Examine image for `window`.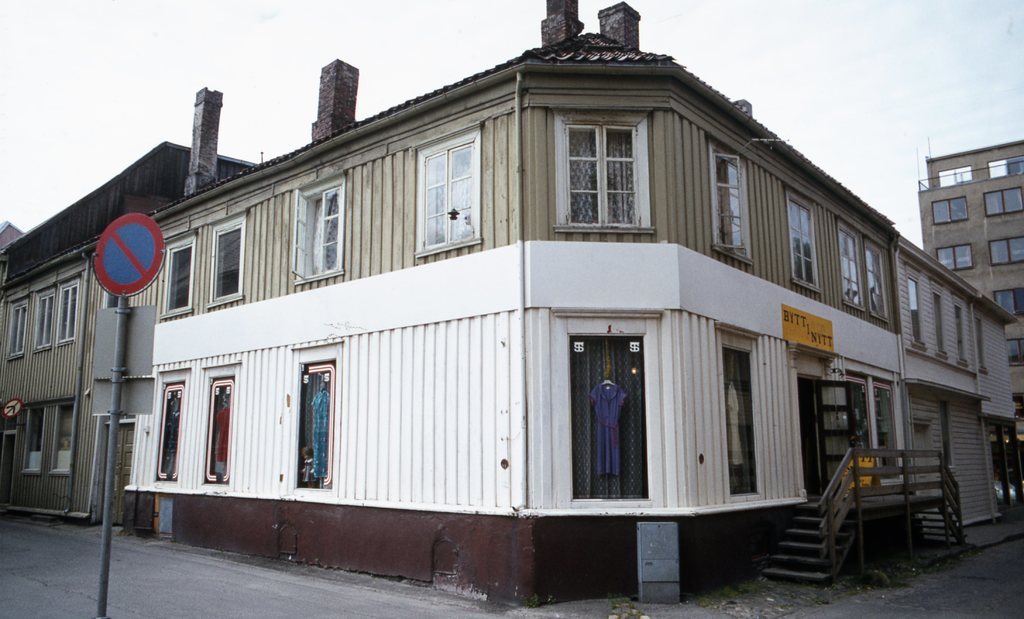
Examination result: region(292, 174, 345, 284).
